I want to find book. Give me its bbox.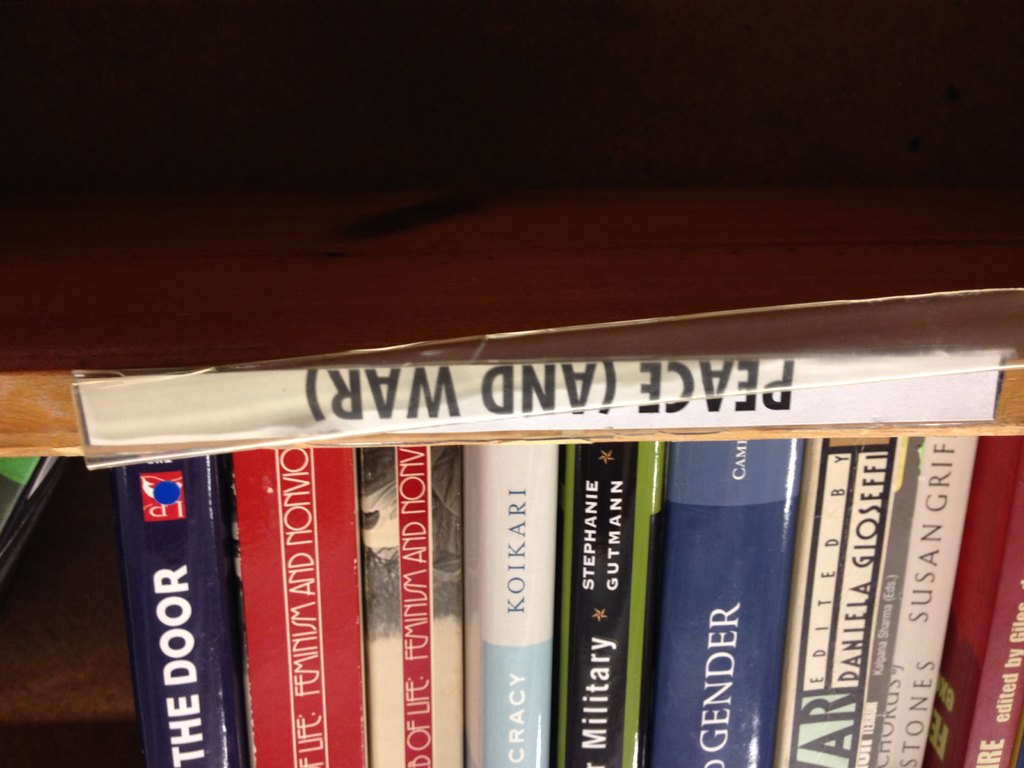
(856,434,977,767).
